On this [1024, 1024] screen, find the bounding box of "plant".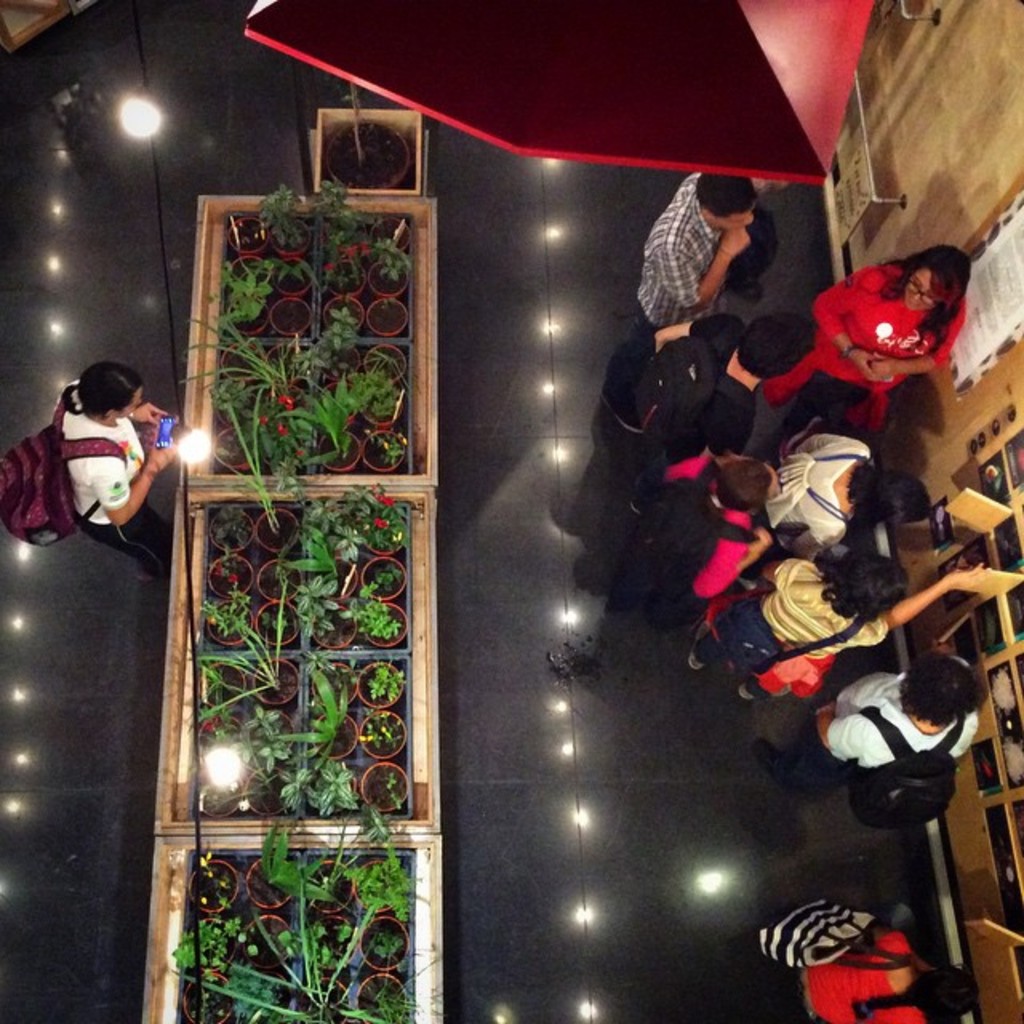
Bounding box: <region>322, 178, 349, 235</region>.
